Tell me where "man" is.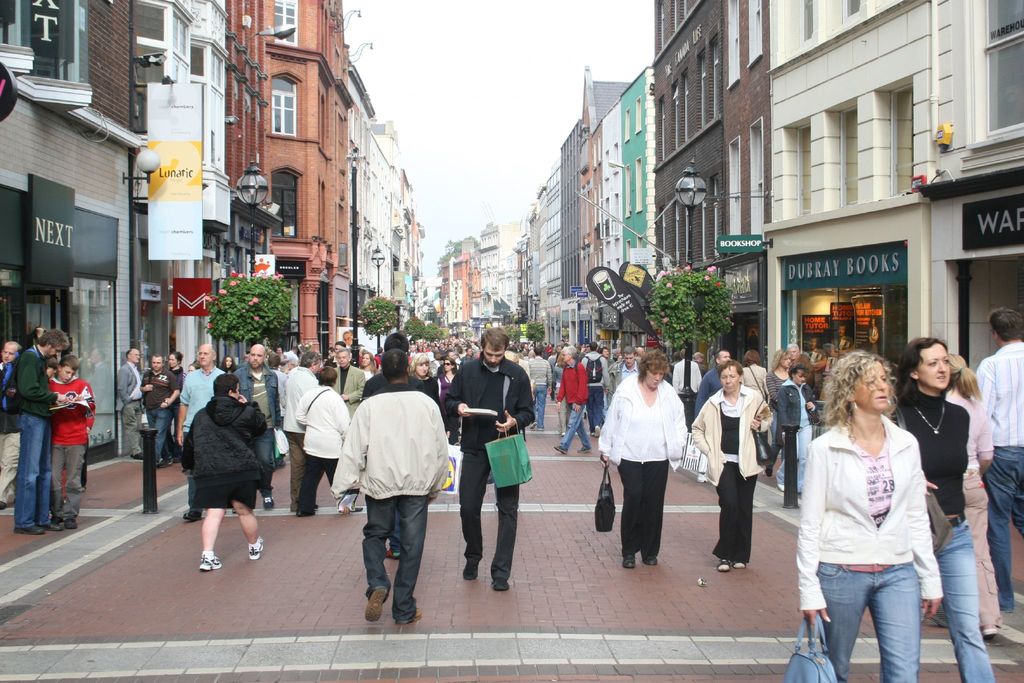
"man" is at box(579, 340, 609, 436).
